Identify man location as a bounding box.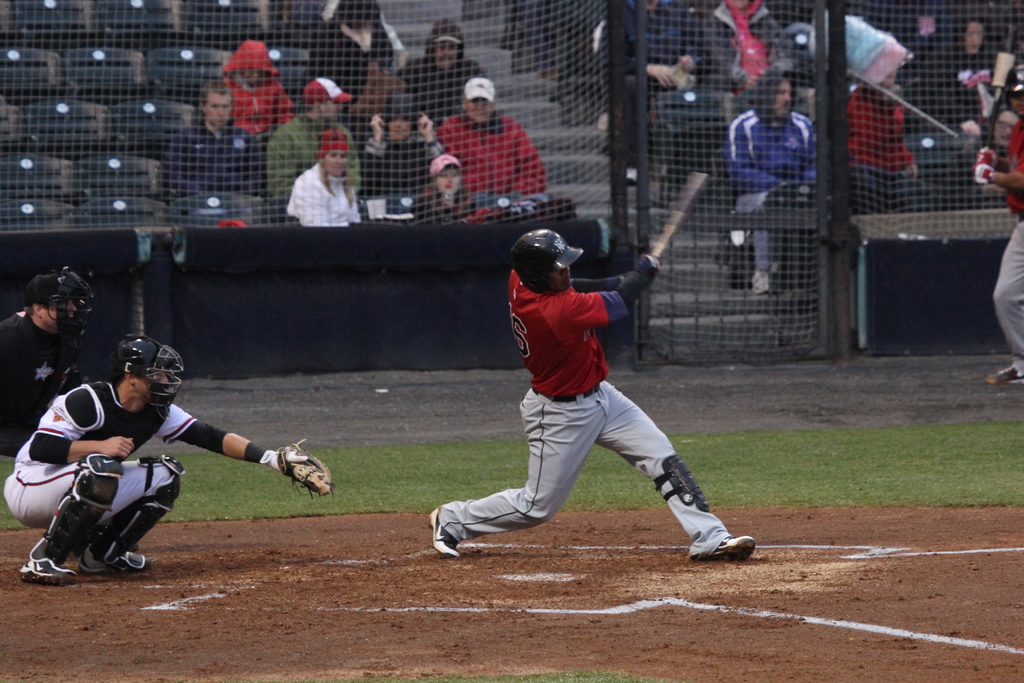
<bbox>725, 68, 819, 304</bbox>.
